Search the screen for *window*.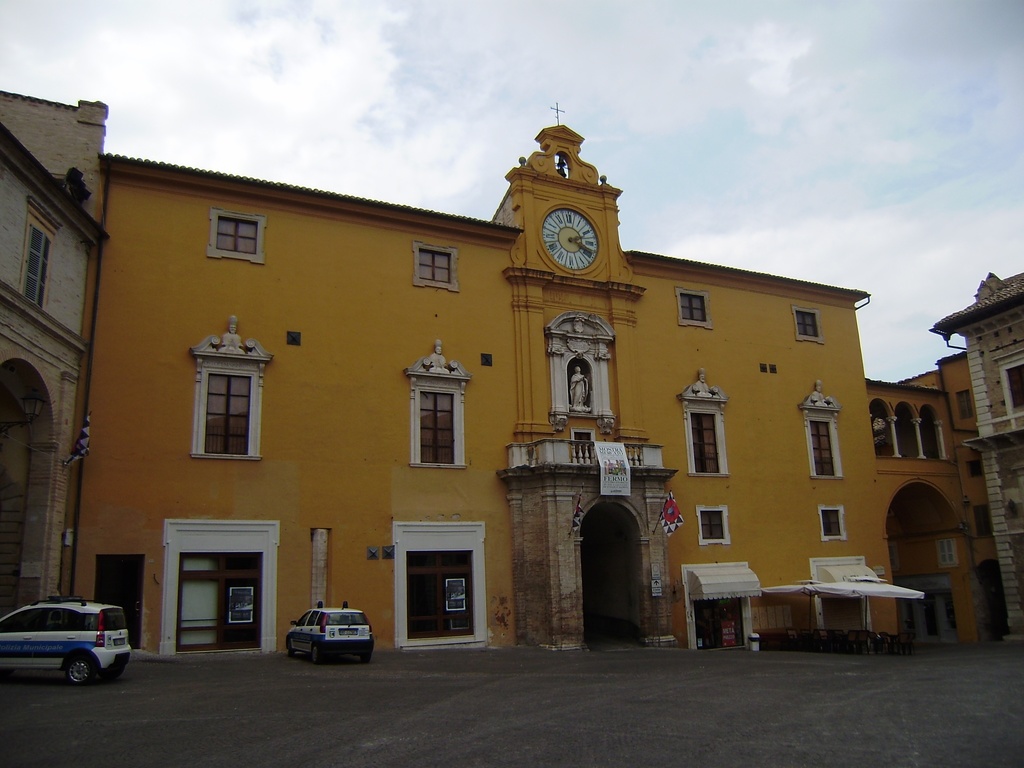
Found at rect(1006, 362, 1023, 410).
